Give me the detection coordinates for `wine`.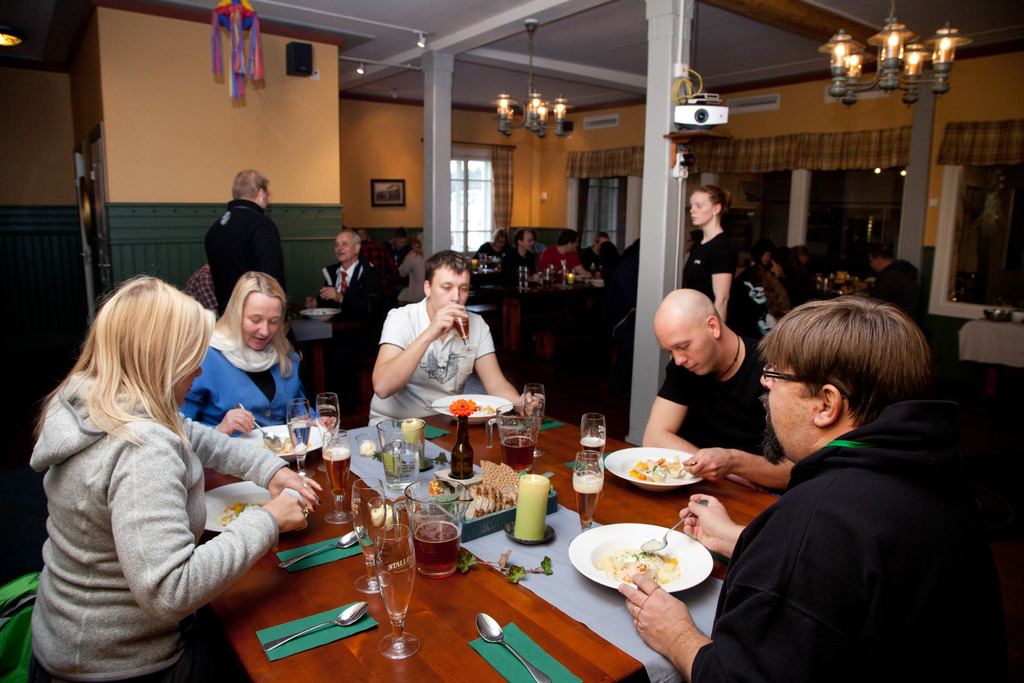
box(316, 446, 351, 493).
